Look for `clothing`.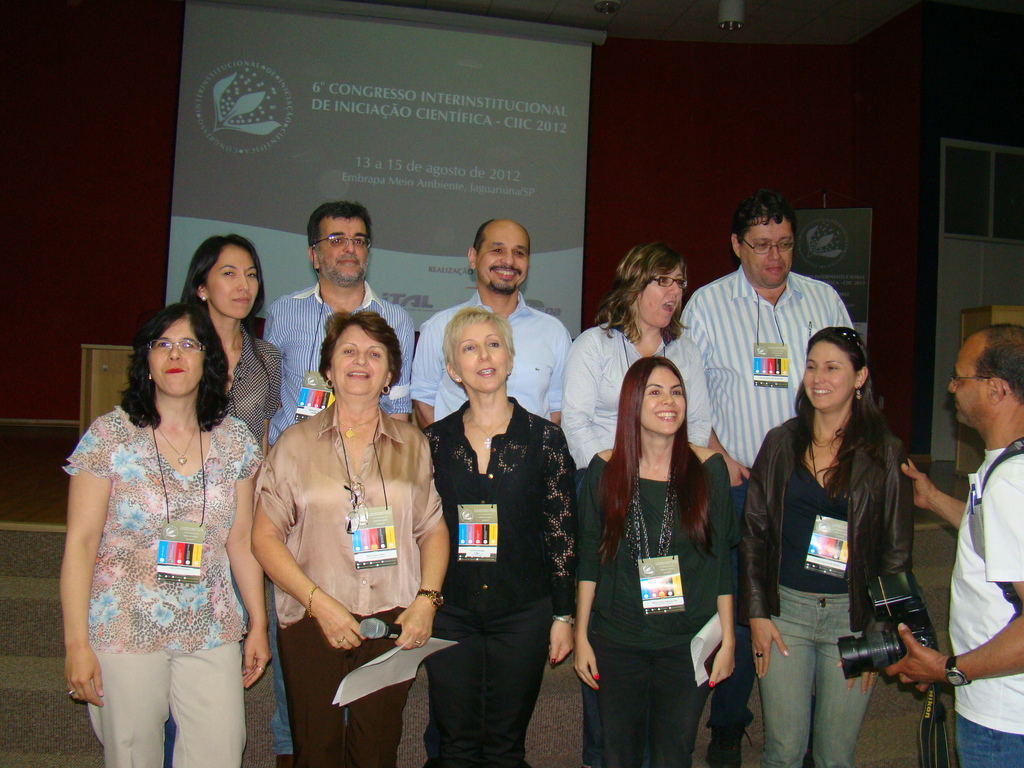
Found: (685,269,863,728).
